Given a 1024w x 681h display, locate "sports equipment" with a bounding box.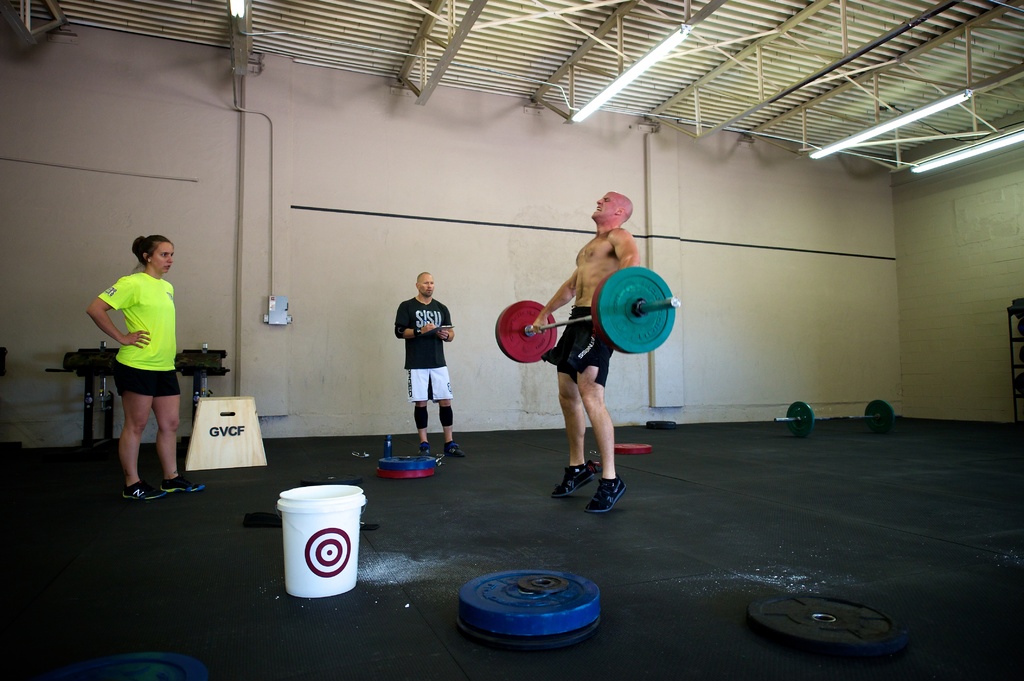
Located: crop(495, 260, 678, 352).
